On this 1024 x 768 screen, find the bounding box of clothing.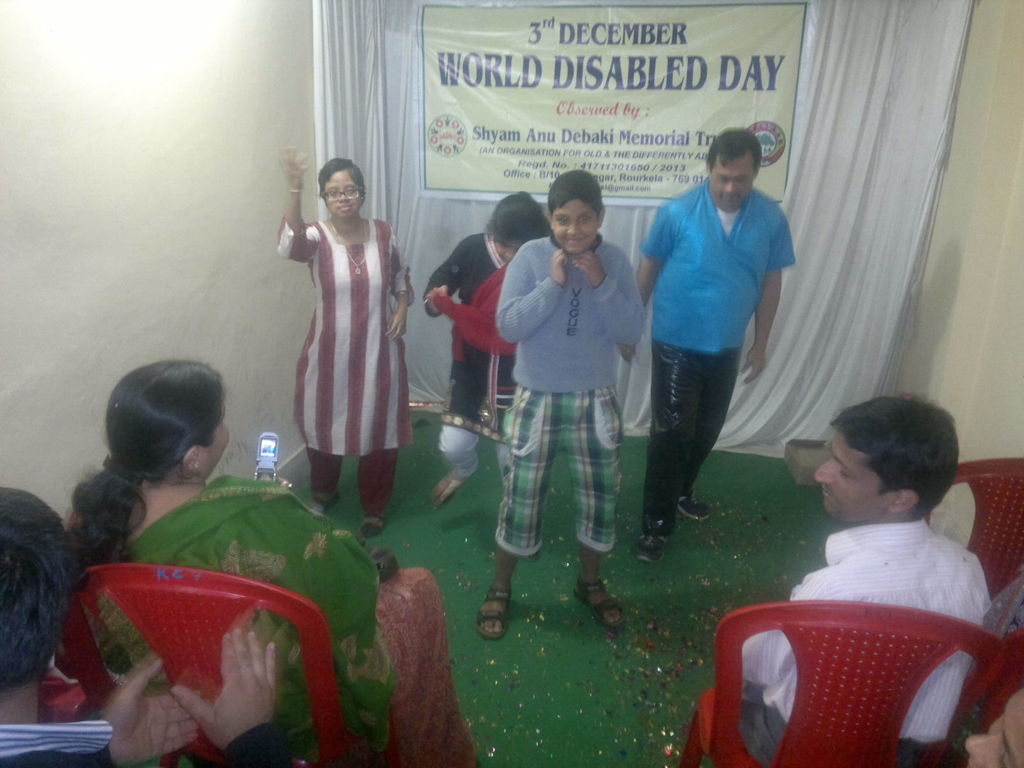
Bounding box: 505/253/654/554.
